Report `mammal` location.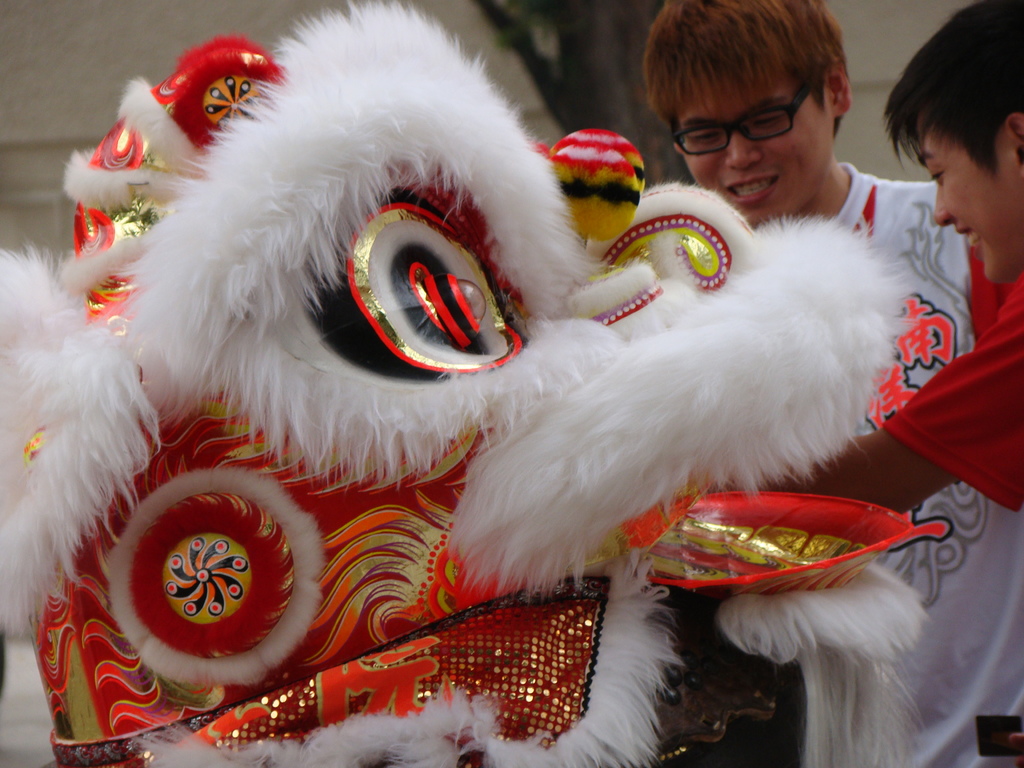
Report: select_region(756, 0, 1023, 490).
